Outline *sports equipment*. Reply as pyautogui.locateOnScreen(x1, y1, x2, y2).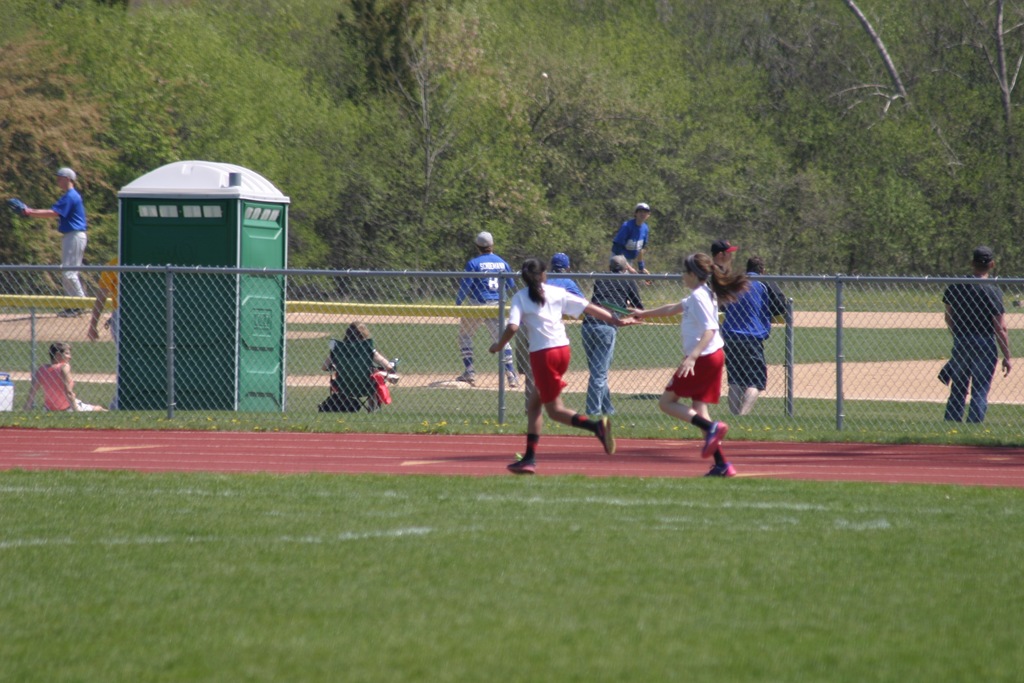
pyautogui.locateOnScreen(51, 165, 77, 183).
